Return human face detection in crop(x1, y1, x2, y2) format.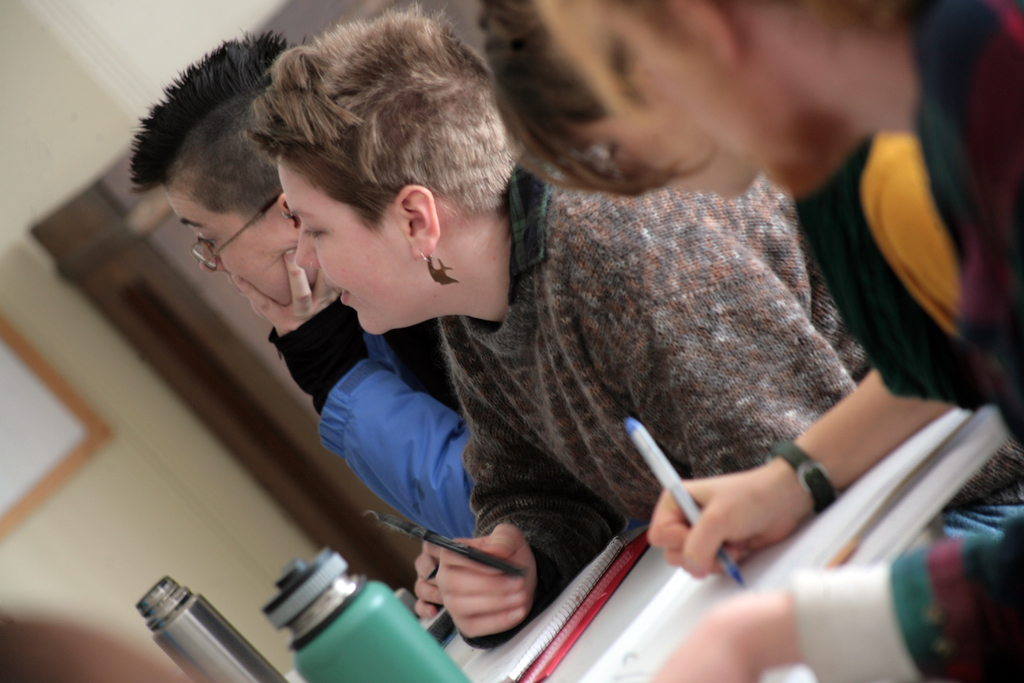
crop(564, 102, 760, 199).
